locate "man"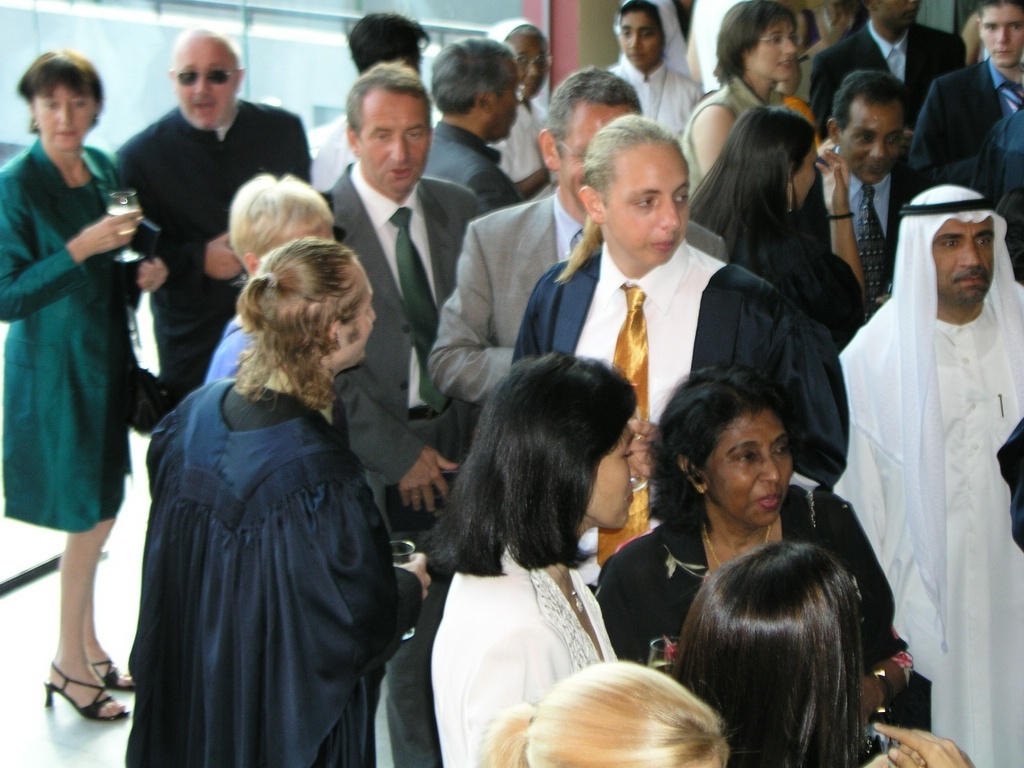
328 60 489 767
